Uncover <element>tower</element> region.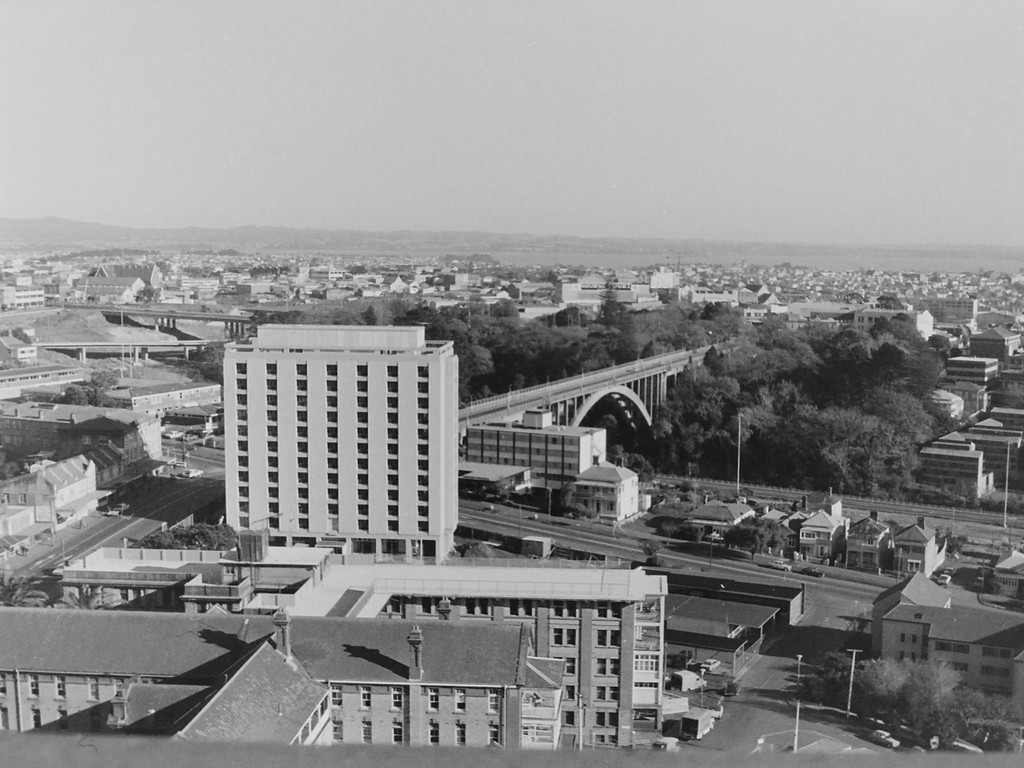
Uncovered: select_region(211, 298, 468, 567).
